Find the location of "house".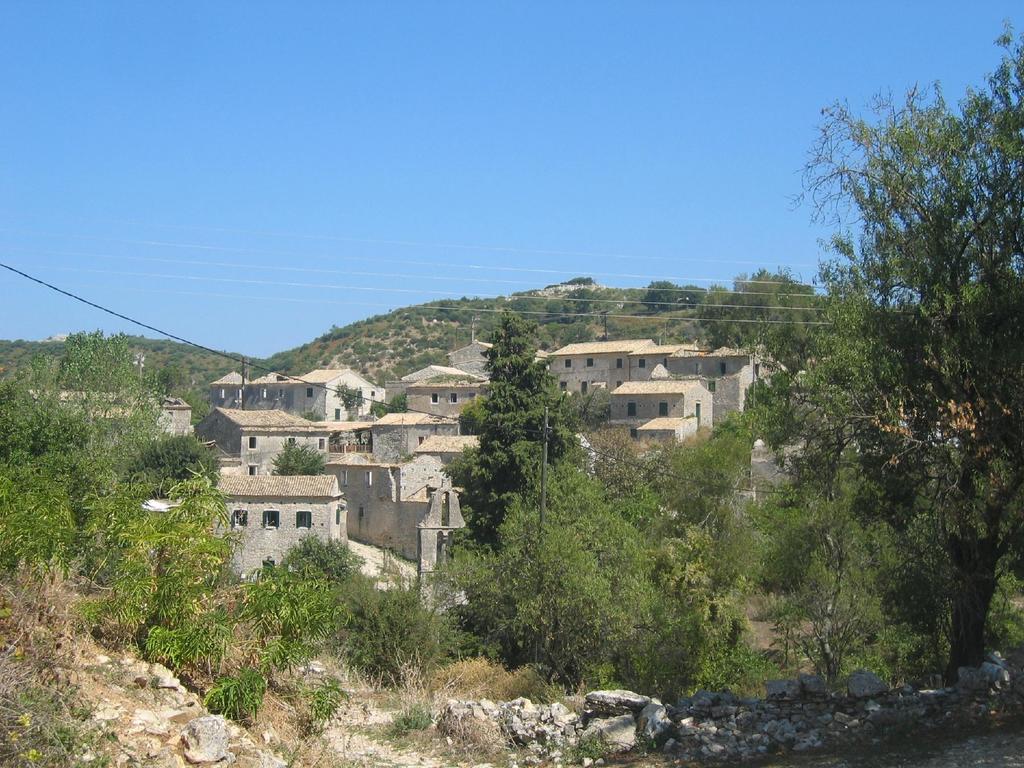
Location: box(215, 476, 350, 583).
